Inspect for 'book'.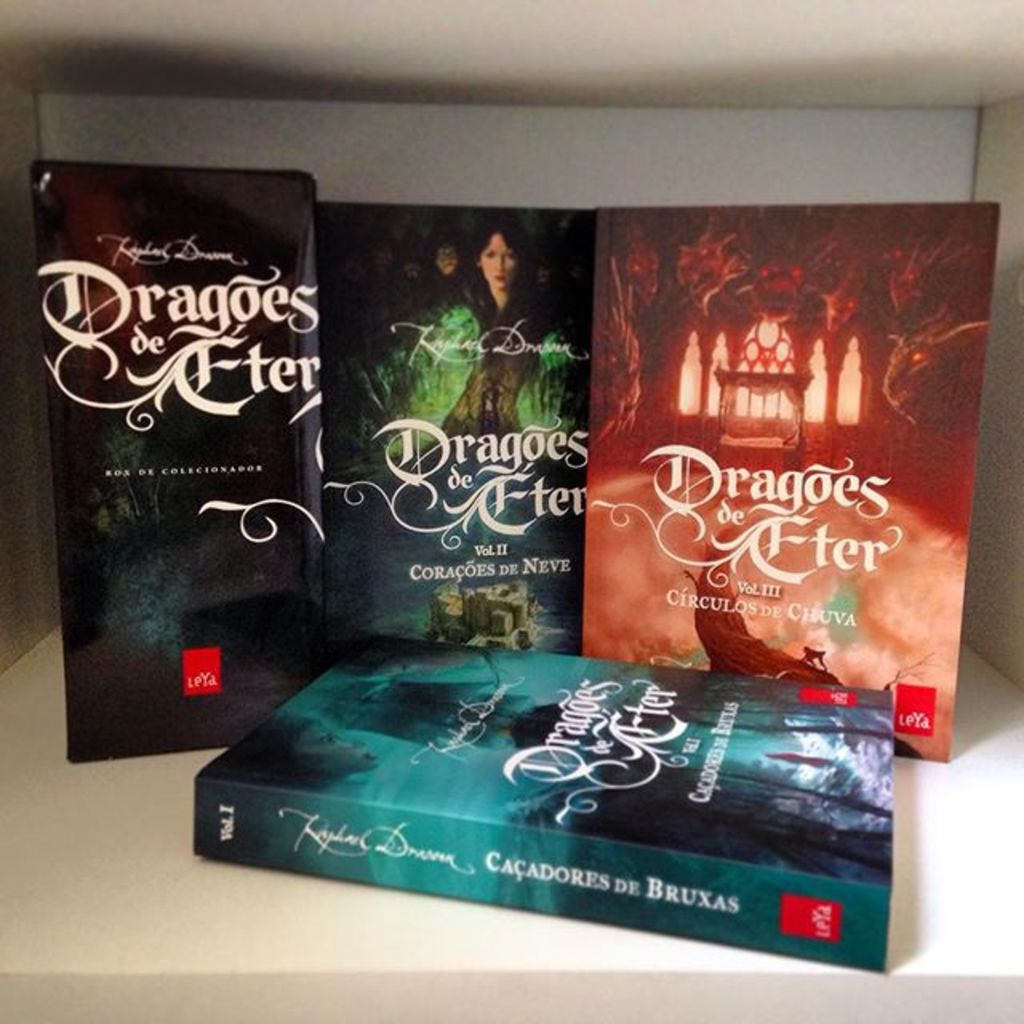
Inspection: x1=11, y1=154, x2=374, y2=797.
